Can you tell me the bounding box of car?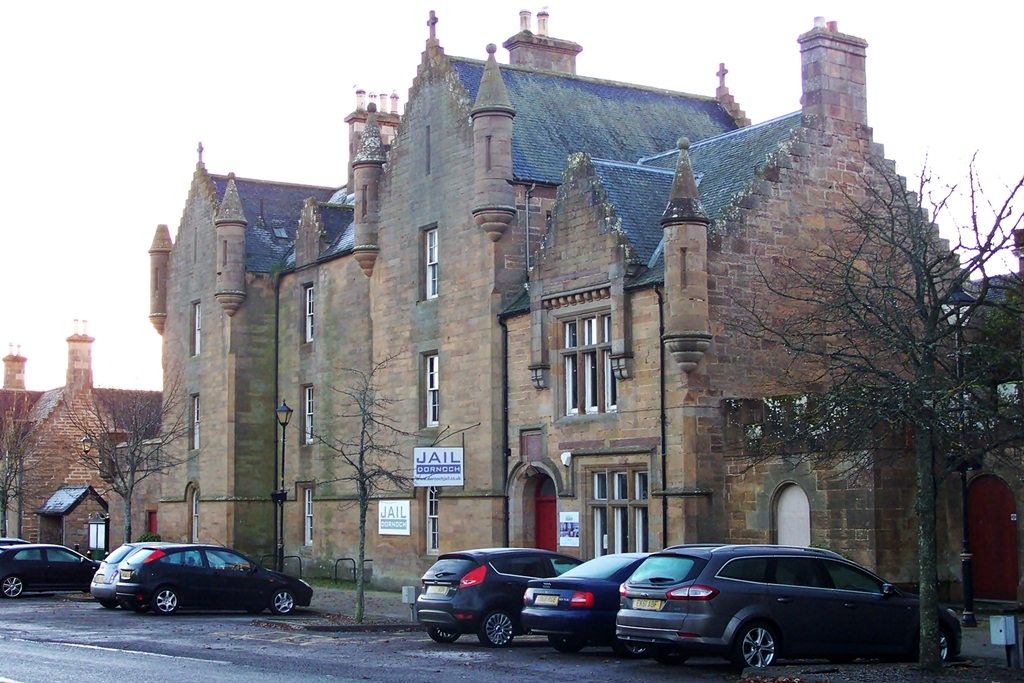
locate(595, 548, 941, 674).
